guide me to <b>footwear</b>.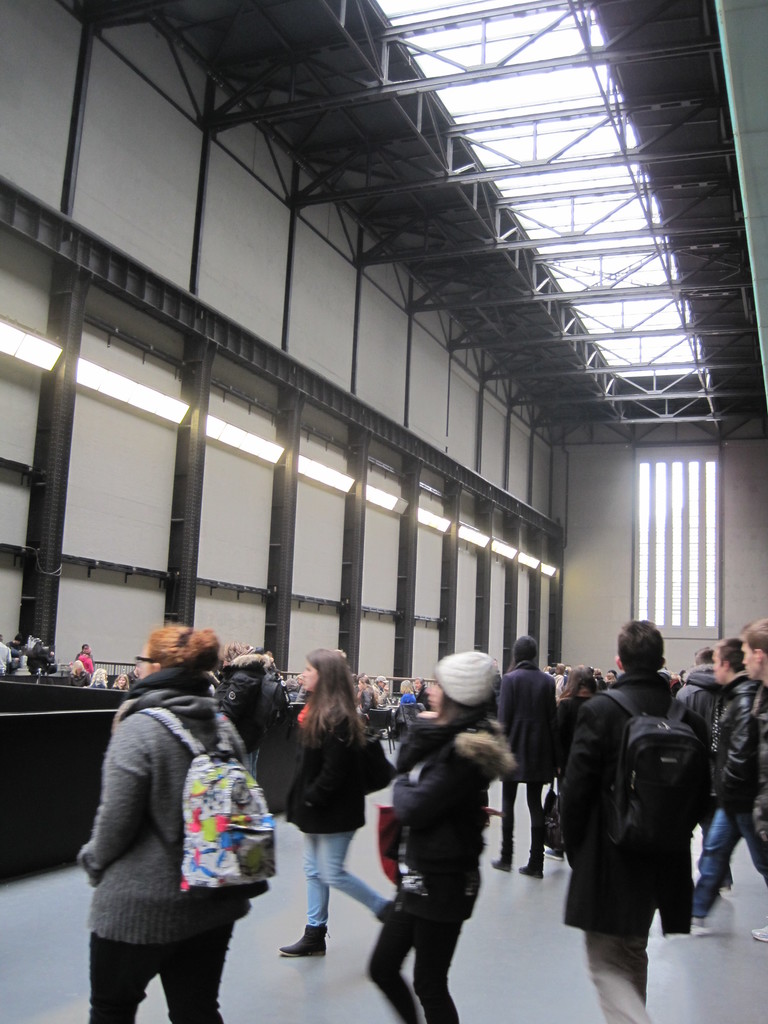
Guidance: (x1=273, y1=922, x2=331, y2=955).
